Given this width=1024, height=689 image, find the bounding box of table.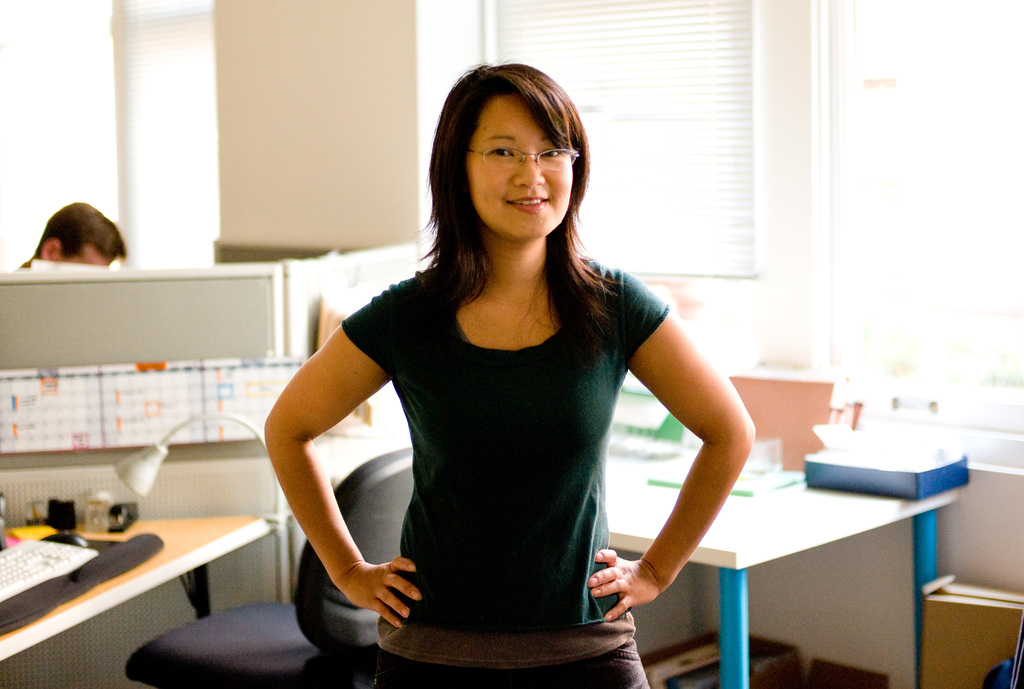
detection(607, 433, 959, 688).
